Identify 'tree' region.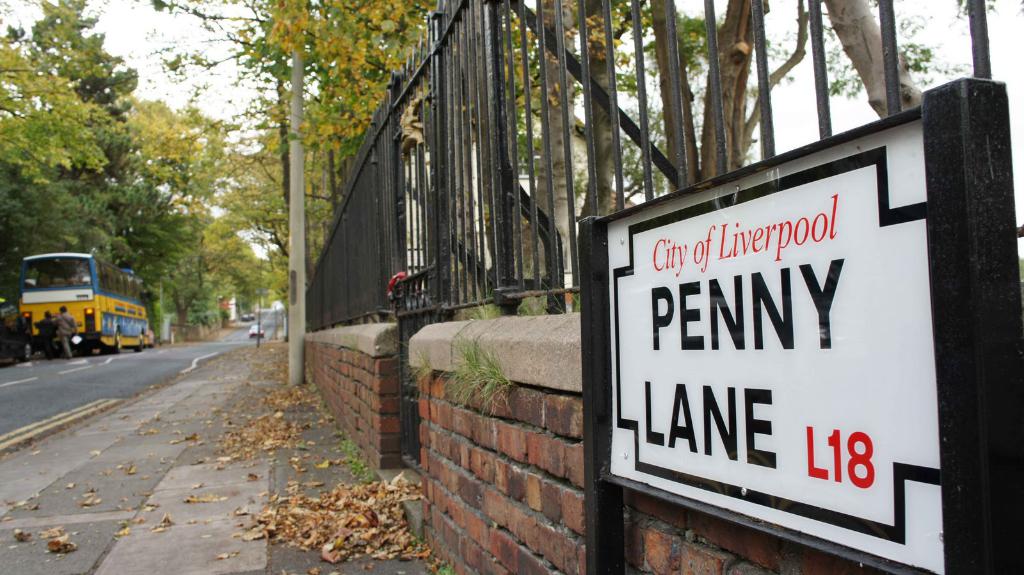
Region: (104,172,196,343).
